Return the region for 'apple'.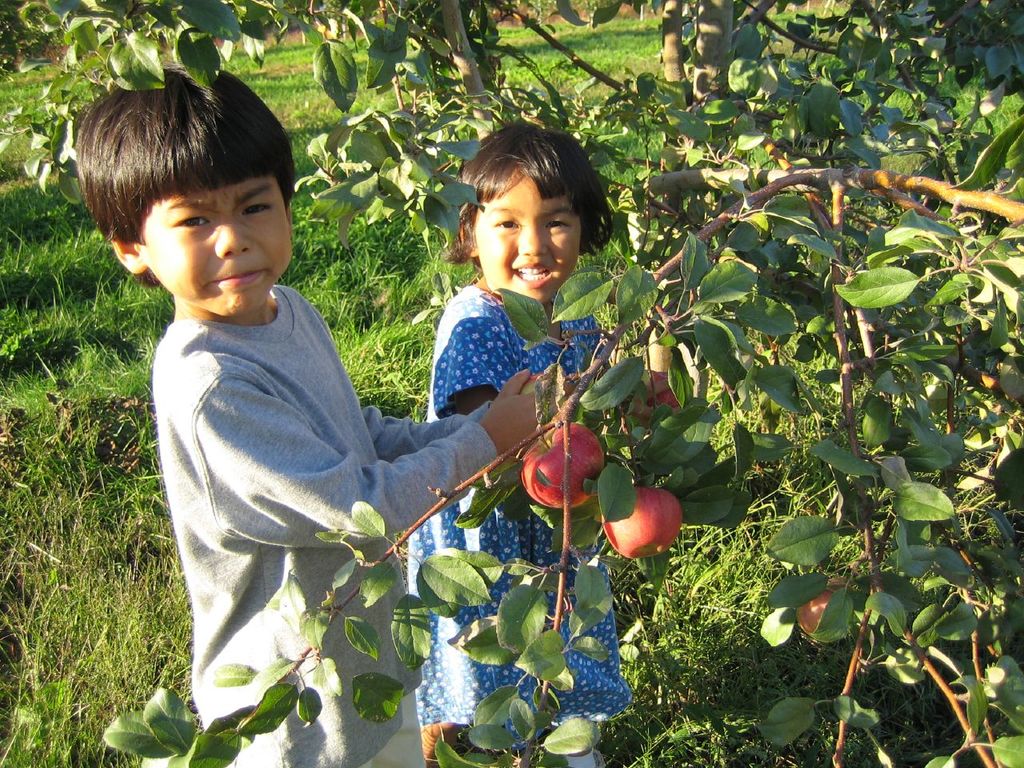
(642,364,686,412).
